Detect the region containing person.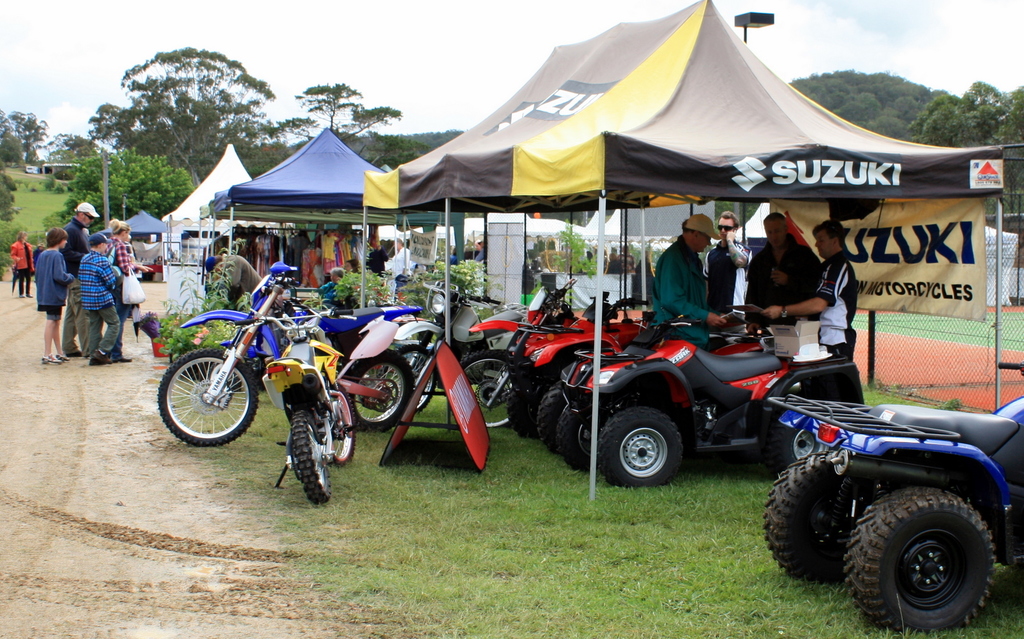
select_region(10, 228, 31, 298).
